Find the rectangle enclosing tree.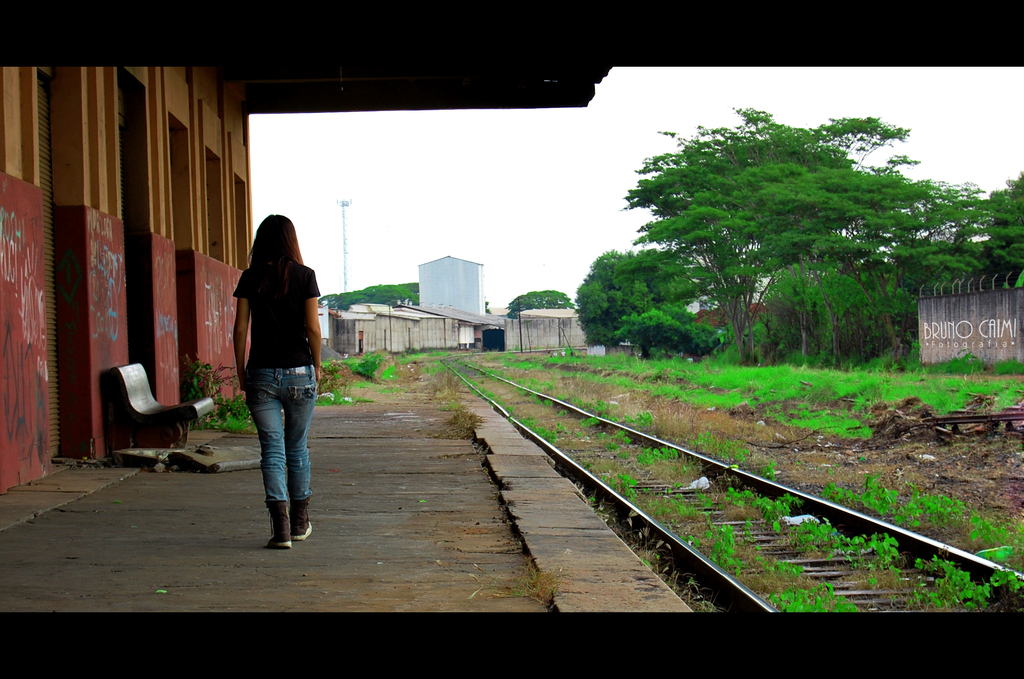
pyautogui.locateOnScreen(977, 163, 1023, 292).
